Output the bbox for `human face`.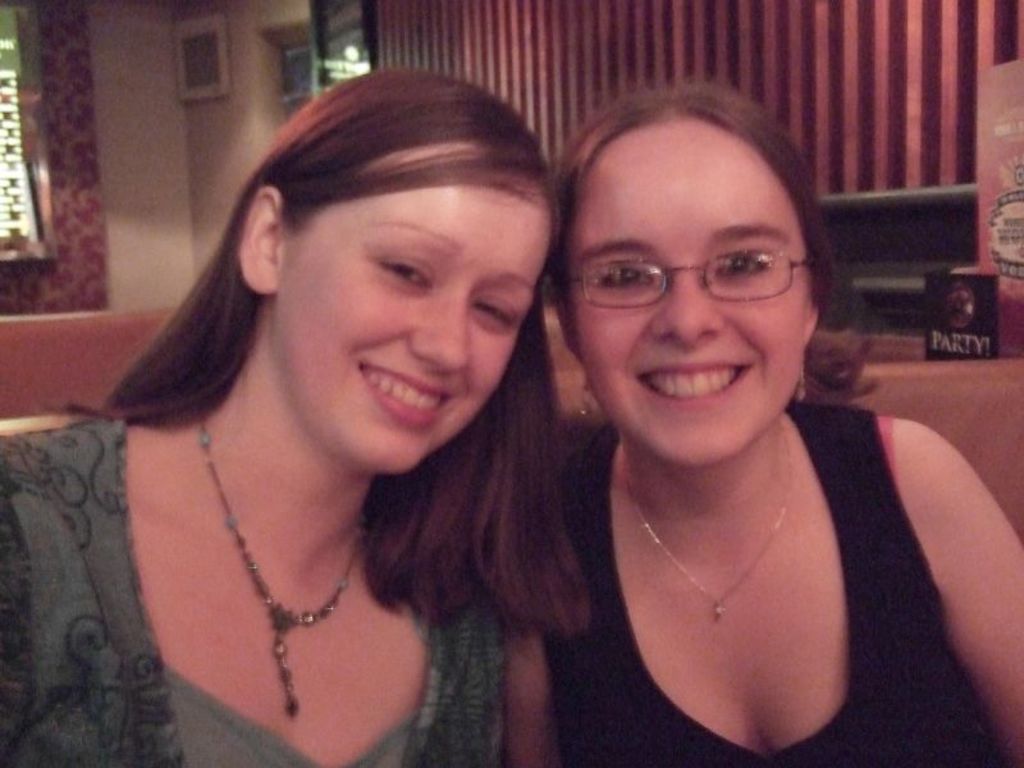
pyautogui.locateOnScreen(567, 127, 806, 465).
